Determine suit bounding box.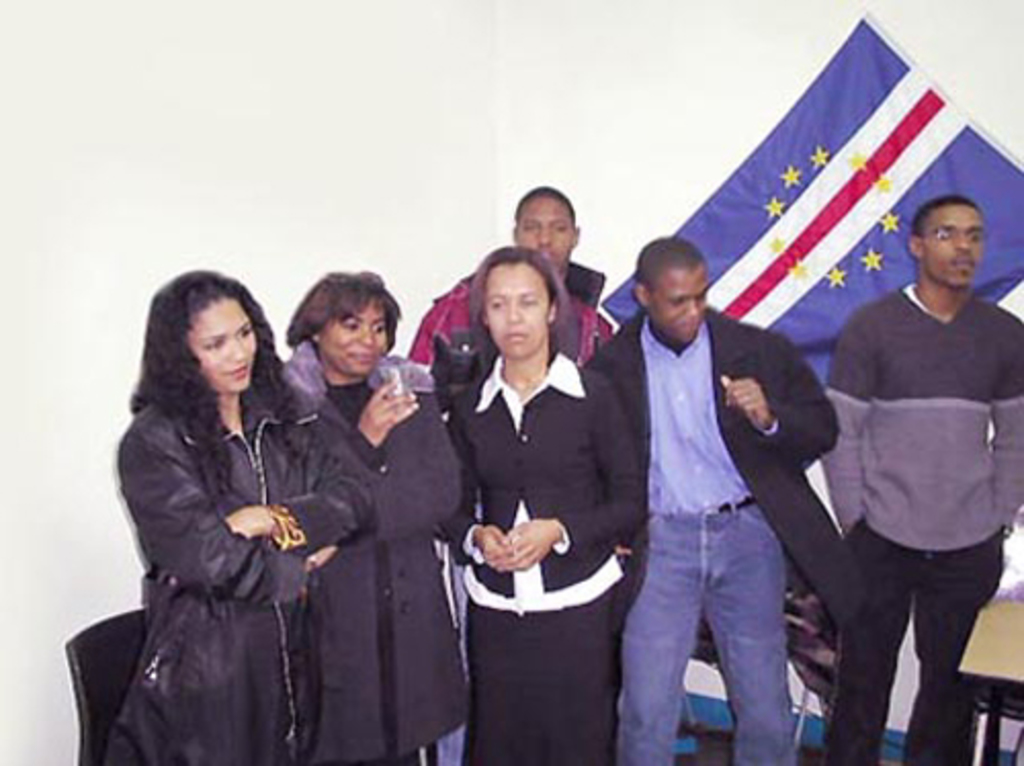
Determined: 432 268 647 737.
